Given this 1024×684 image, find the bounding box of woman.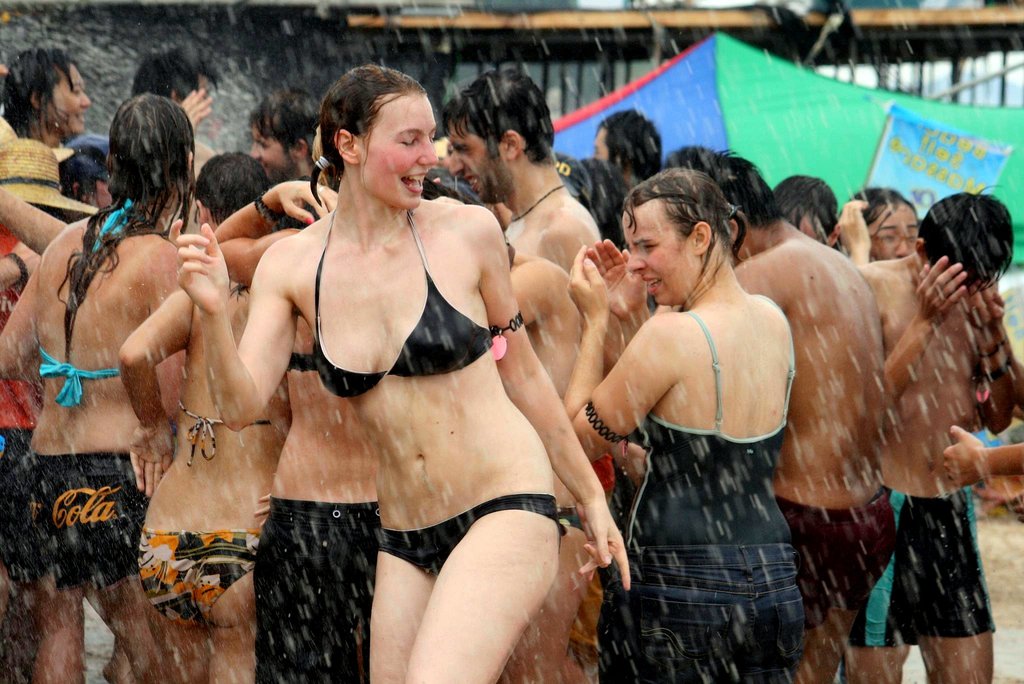
0 88 193 683.
